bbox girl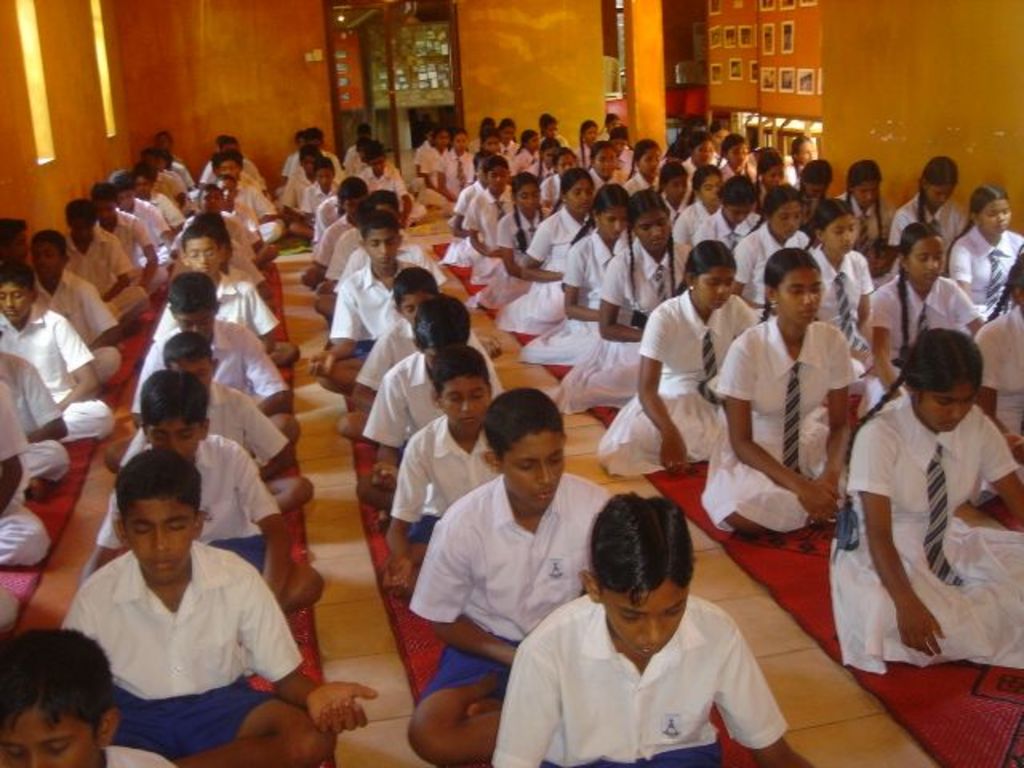
<box>877,146,971,282</box>
